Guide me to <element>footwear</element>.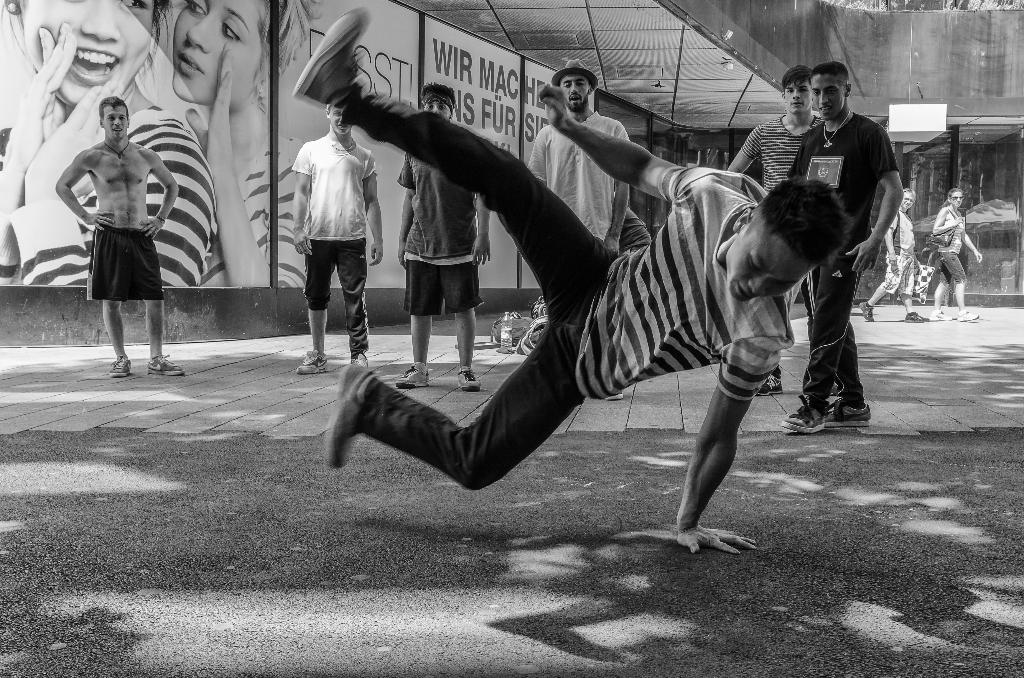
Guidance: <bbox>957, 306, 977, 321</bbox>.
